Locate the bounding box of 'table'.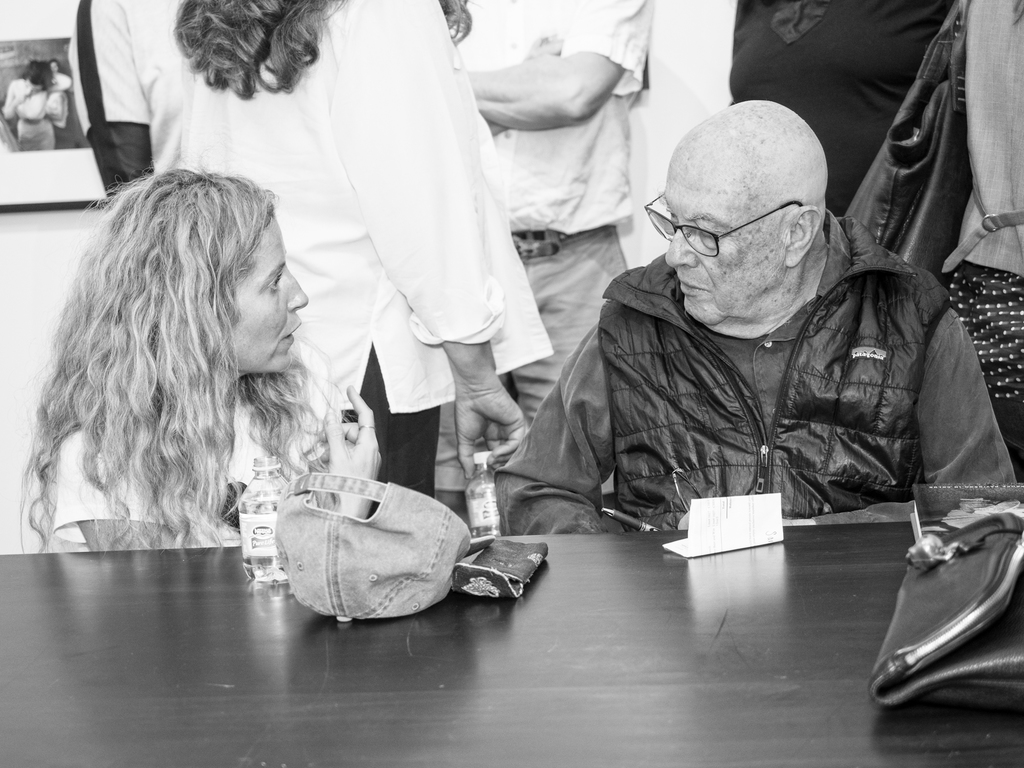
Bounding box: Rect(0, 486, 1023, 767).
